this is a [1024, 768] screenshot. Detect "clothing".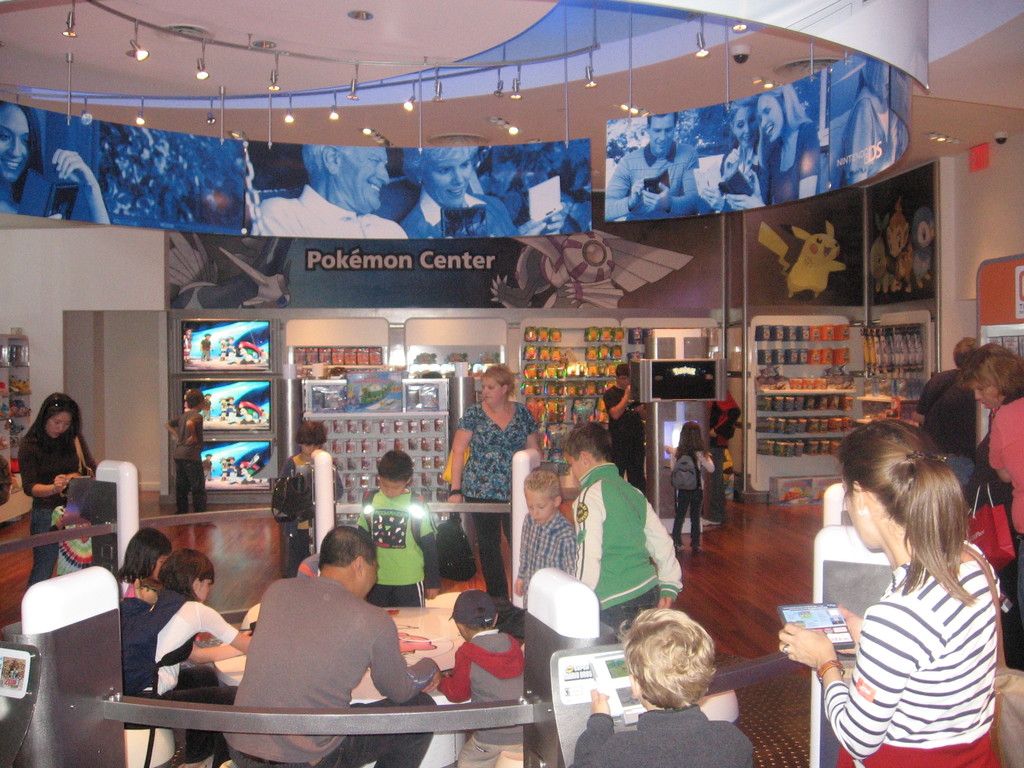
[156,588,237,767].
